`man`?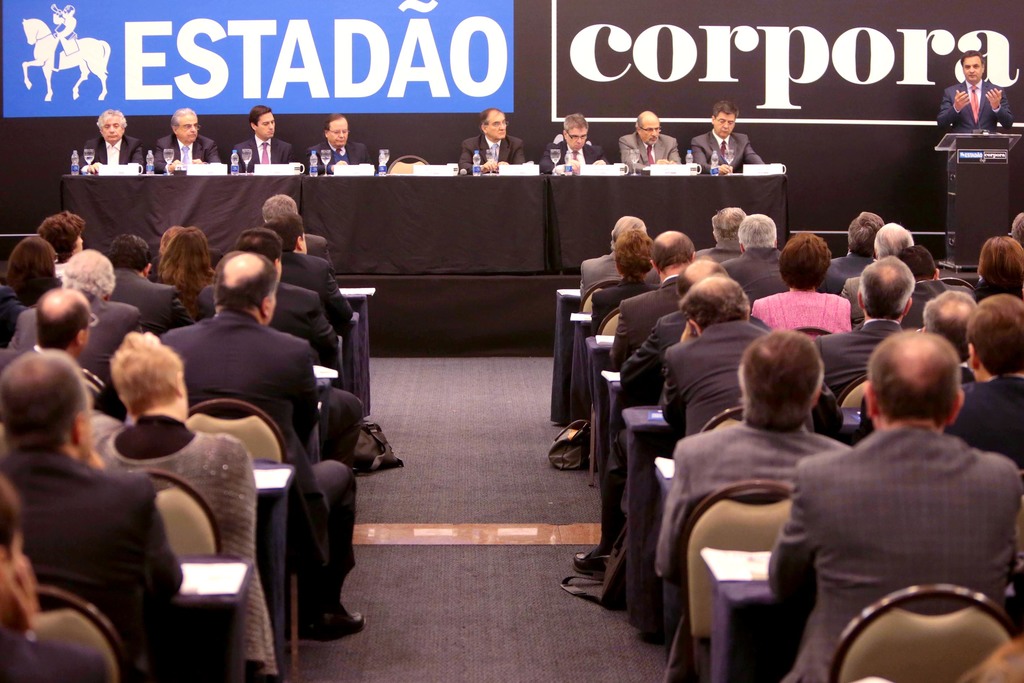
box(652, 273, 771, 447)
